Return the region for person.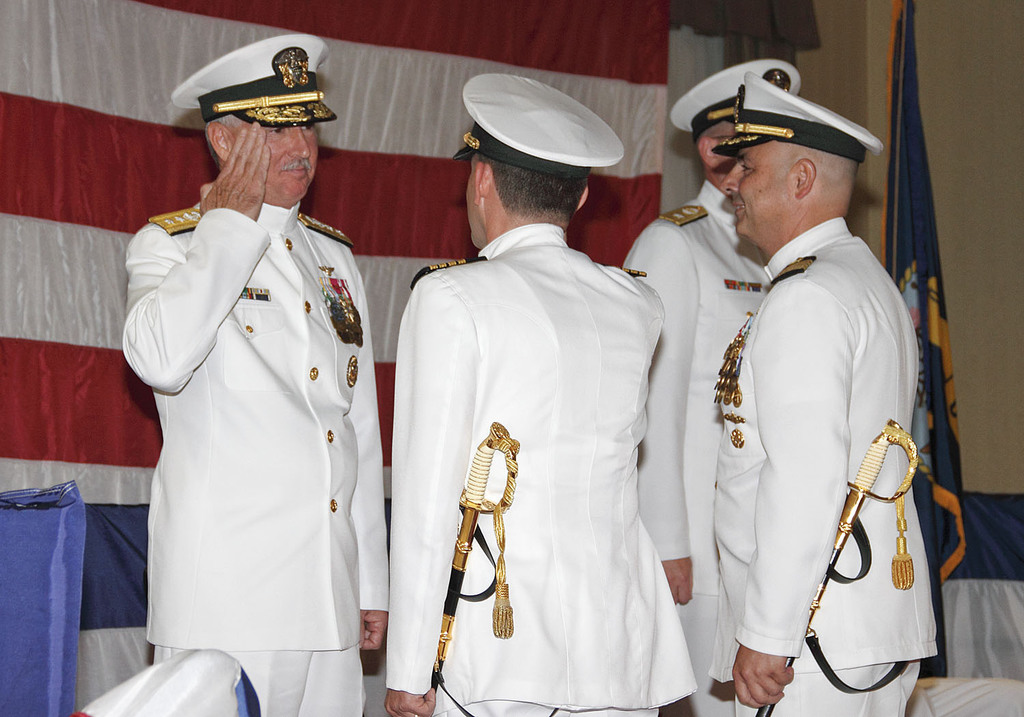
[left=382, top=76, right=696, bottom=716].
